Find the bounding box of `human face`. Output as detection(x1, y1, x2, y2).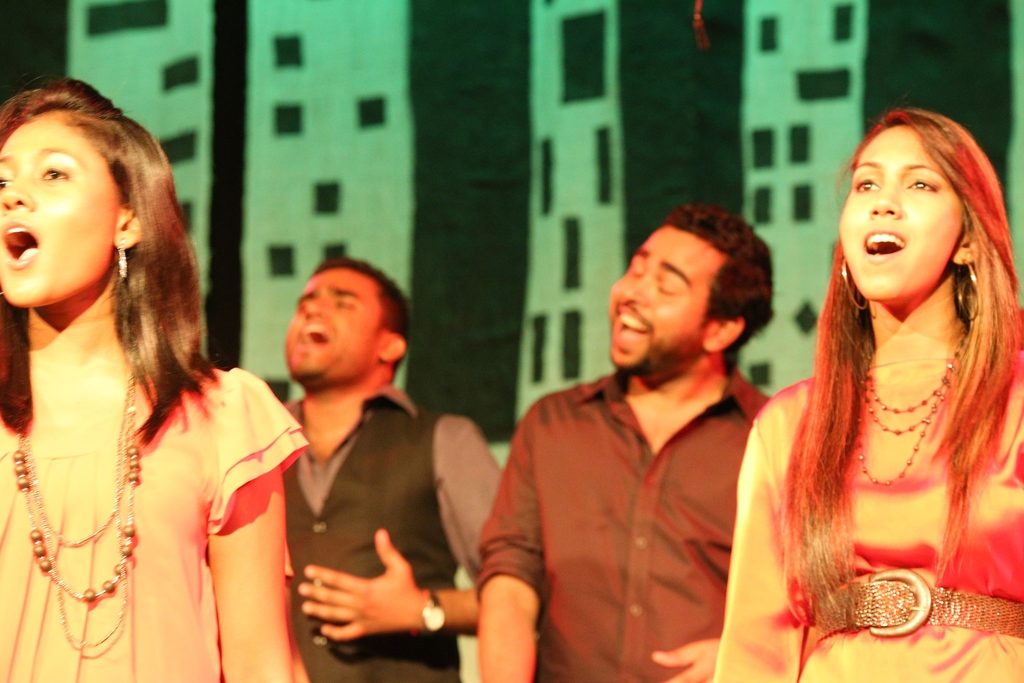
detection(608, 226, 722, 381).
